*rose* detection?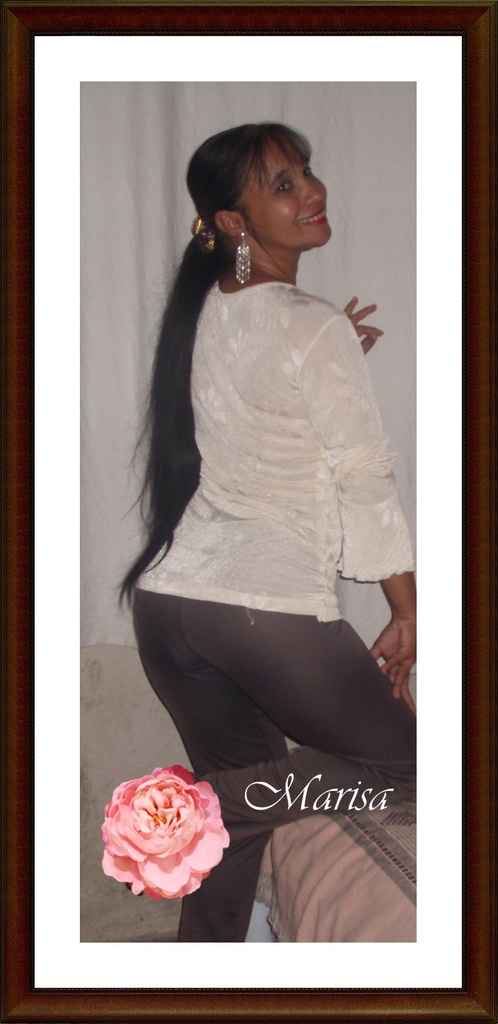
(97,757,225,905)
